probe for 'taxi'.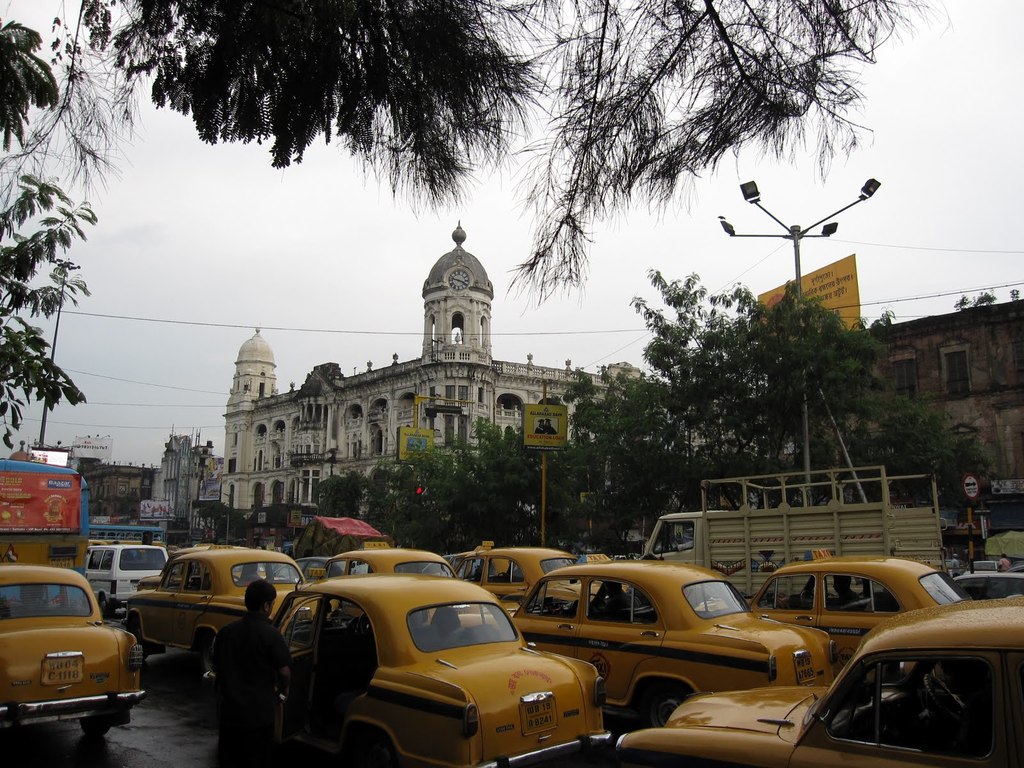
Probe result: <region>127, 541, 307, 664</region>.
